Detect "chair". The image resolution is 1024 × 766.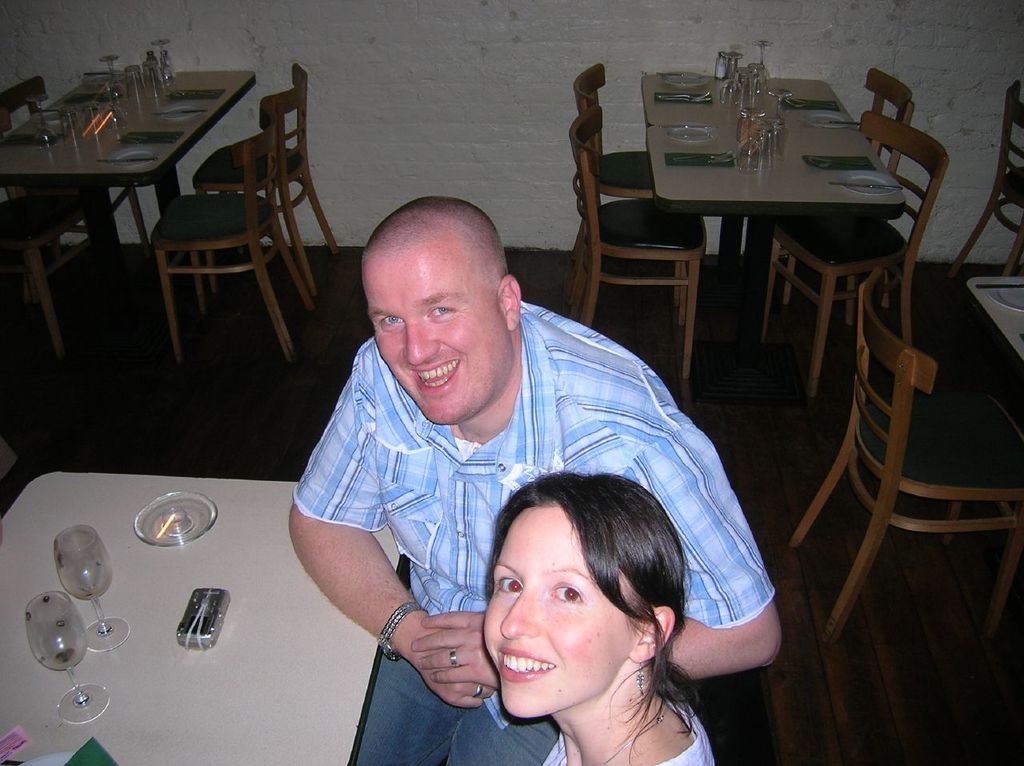
[left=195, top=63, right=342, bottom=297].
